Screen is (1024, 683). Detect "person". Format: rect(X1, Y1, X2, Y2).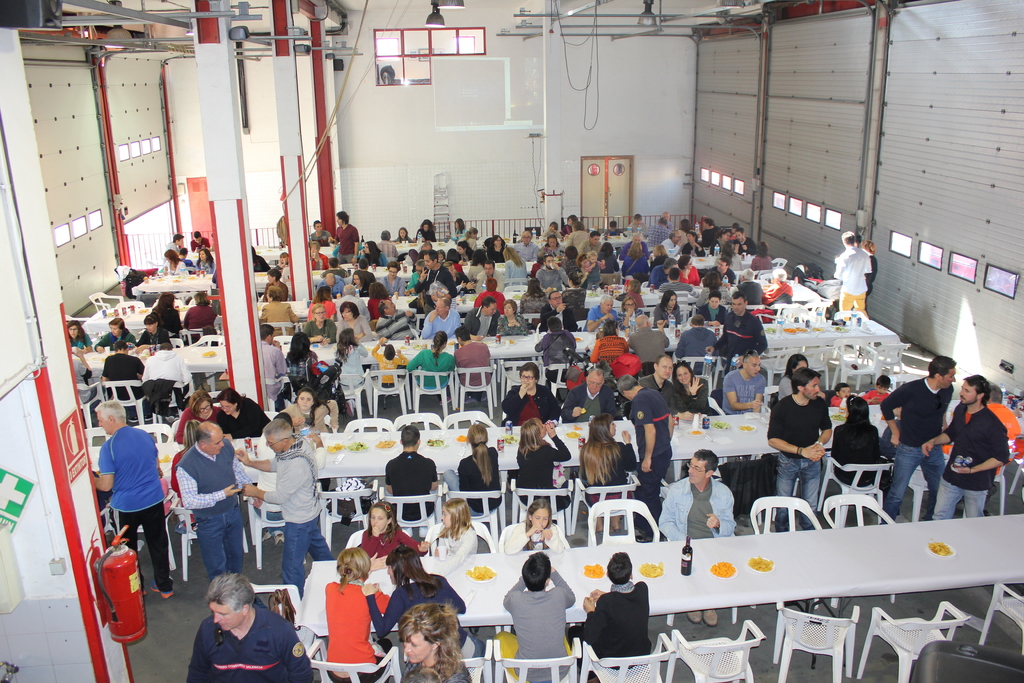
rect(617, 295, 644, 331).
